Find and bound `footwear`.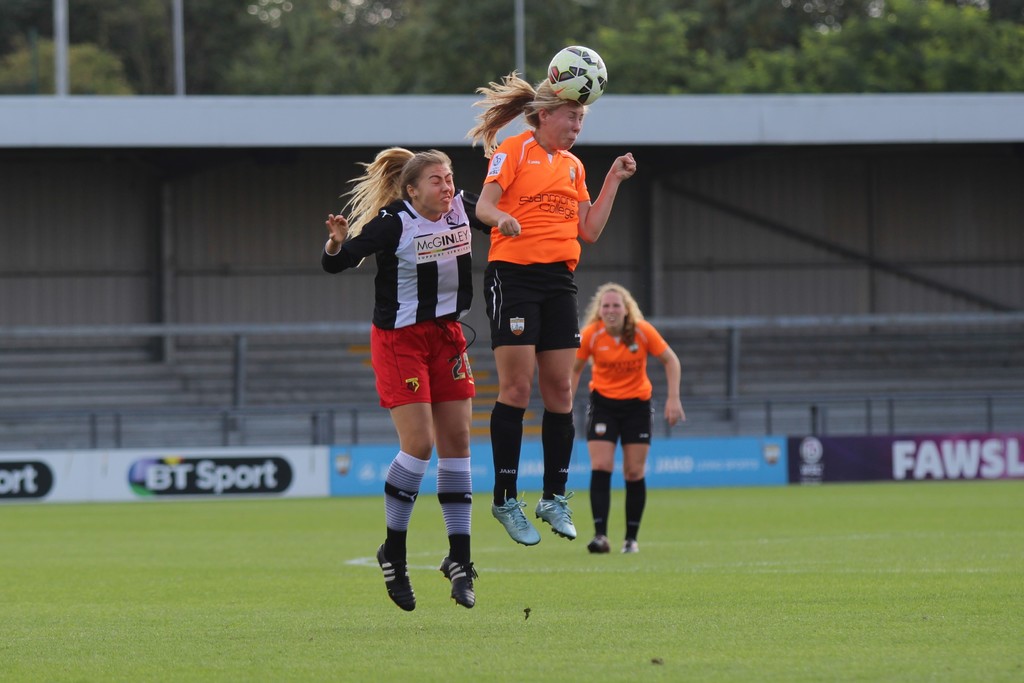
Bound: crop(491, 490, 539, 546).
